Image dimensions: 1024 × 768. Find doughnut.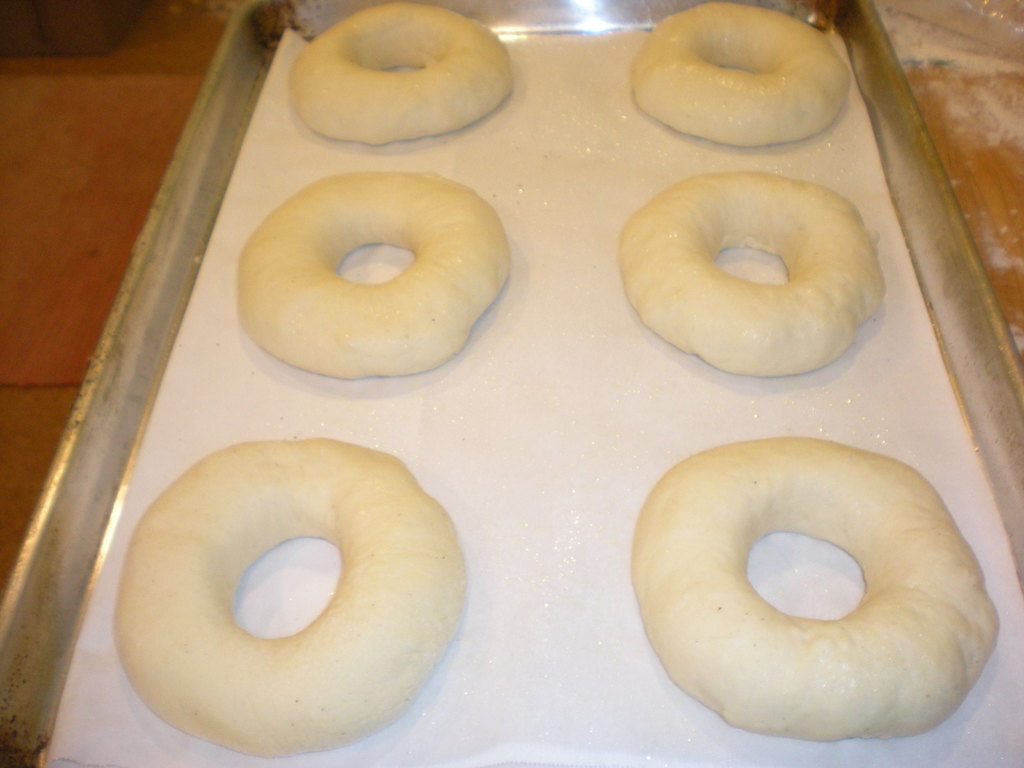
{"left": 290, "top": 0, "right": 507, "bottom": 143}.
